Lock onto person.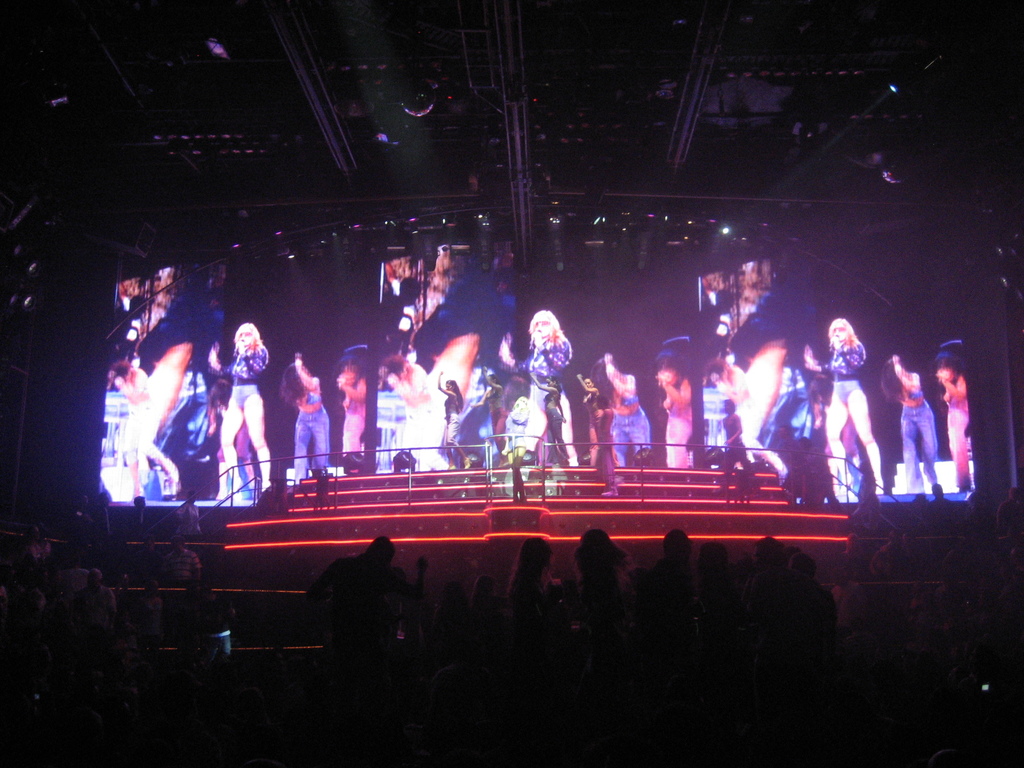
Locked: 876, 355, 947, 494.
